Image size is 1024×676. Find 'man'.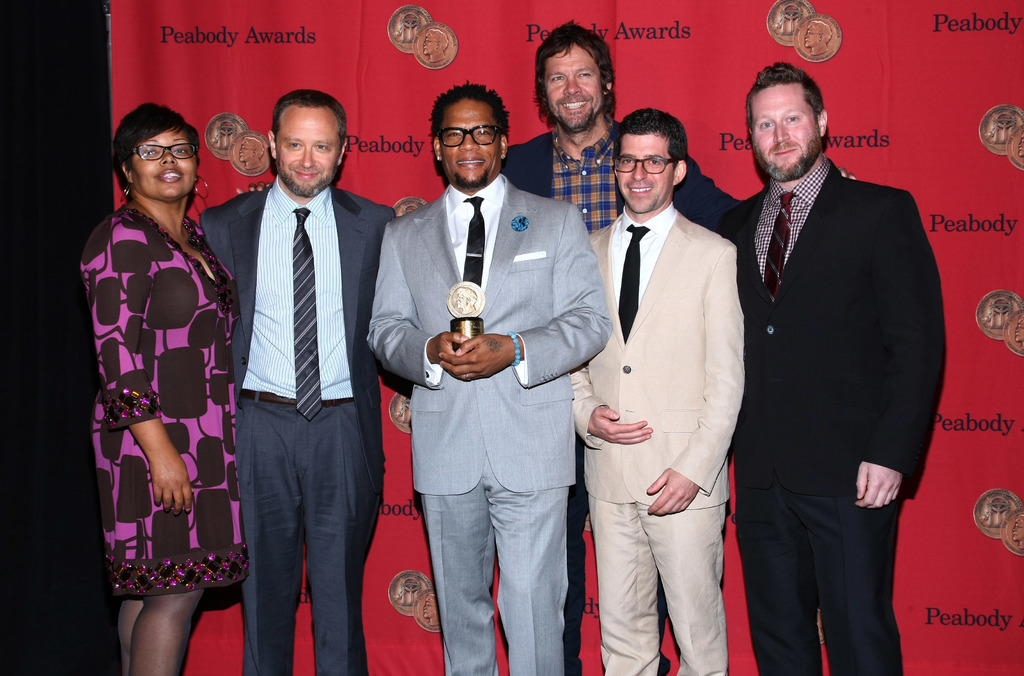
{"left": 195, "top": 72, "right": 392, "bottom": 675}.
